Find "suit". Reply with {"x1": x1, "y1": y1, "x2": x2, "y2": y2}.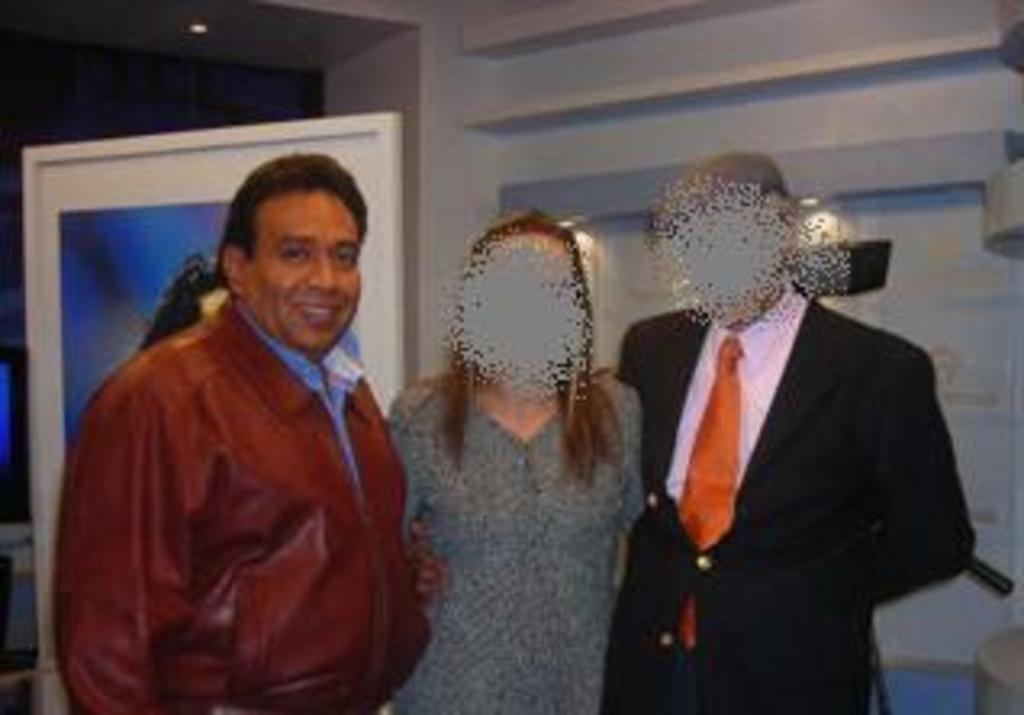
{"x1": 602, "y1": 187, "x2": 963, "y2": 696}.
